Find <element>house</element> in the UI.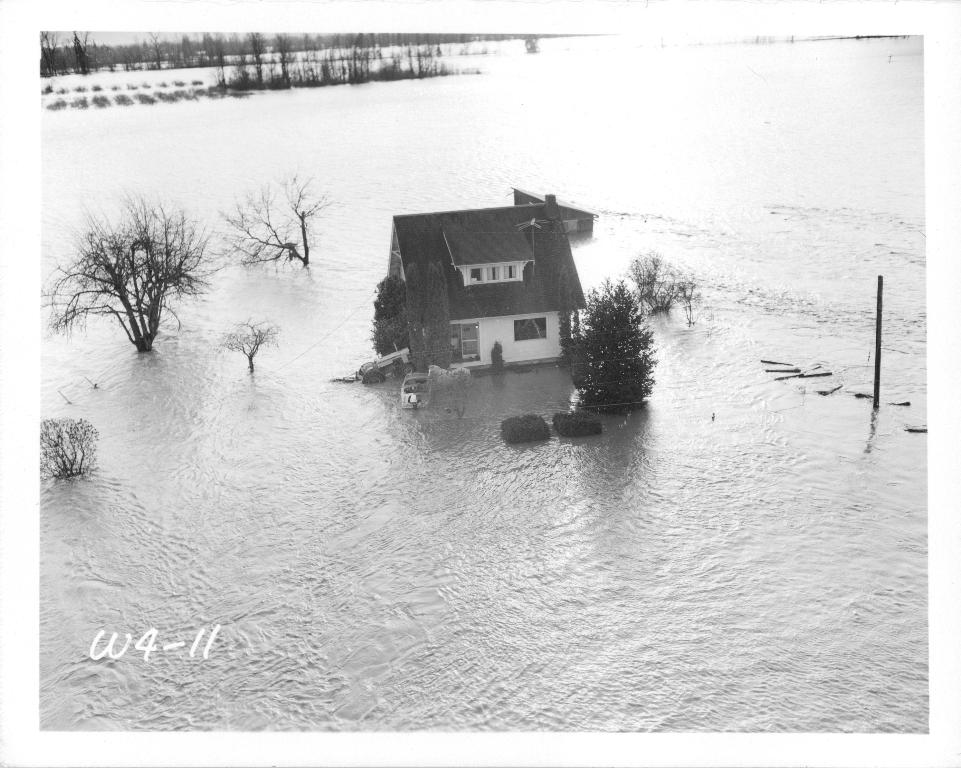
UI element at 374/197/588/375.
